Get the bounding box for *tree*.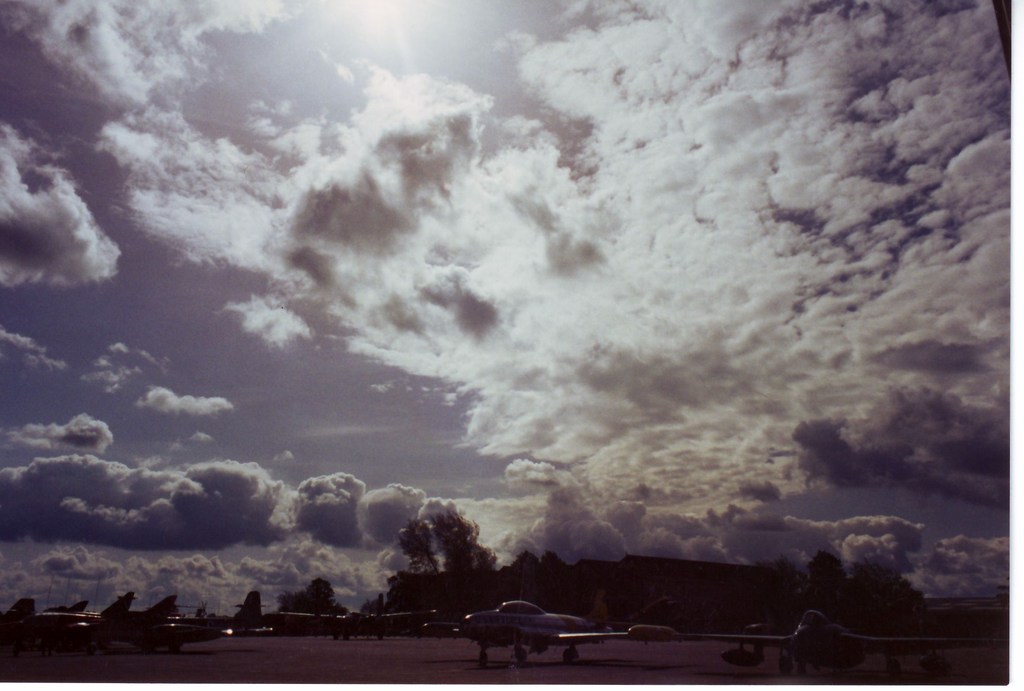
BBox(846, 558, 910, 605).
